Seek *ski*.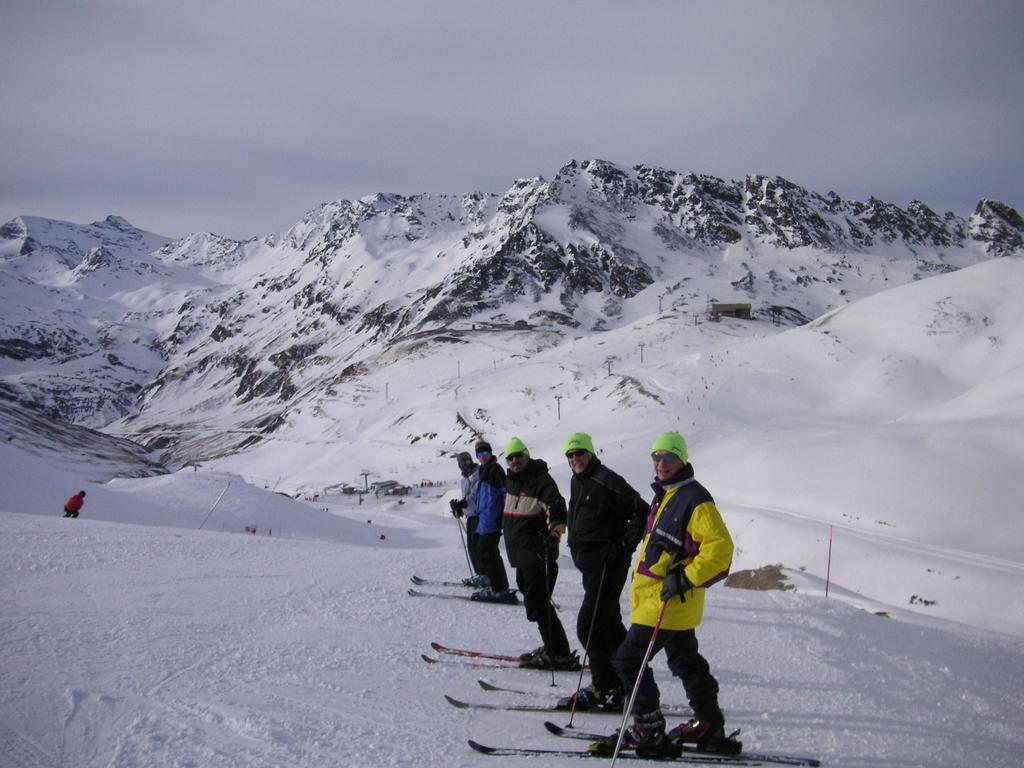
440,695,705,717.
